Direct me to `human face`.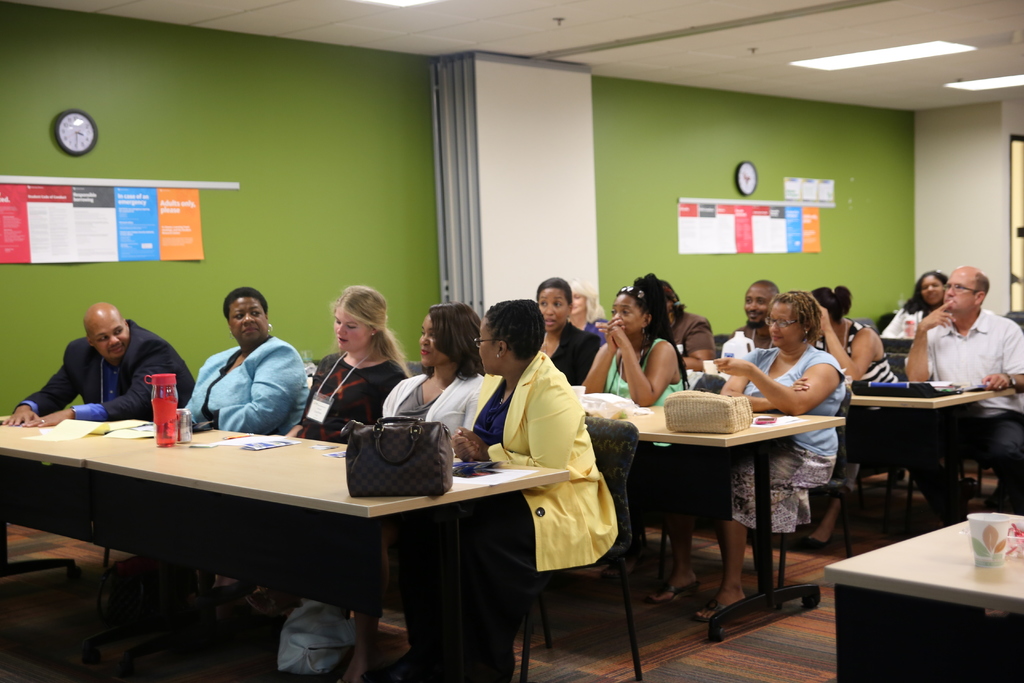
Direction: pyautogui.locateOnScreen(945, 266, 976, 309).
